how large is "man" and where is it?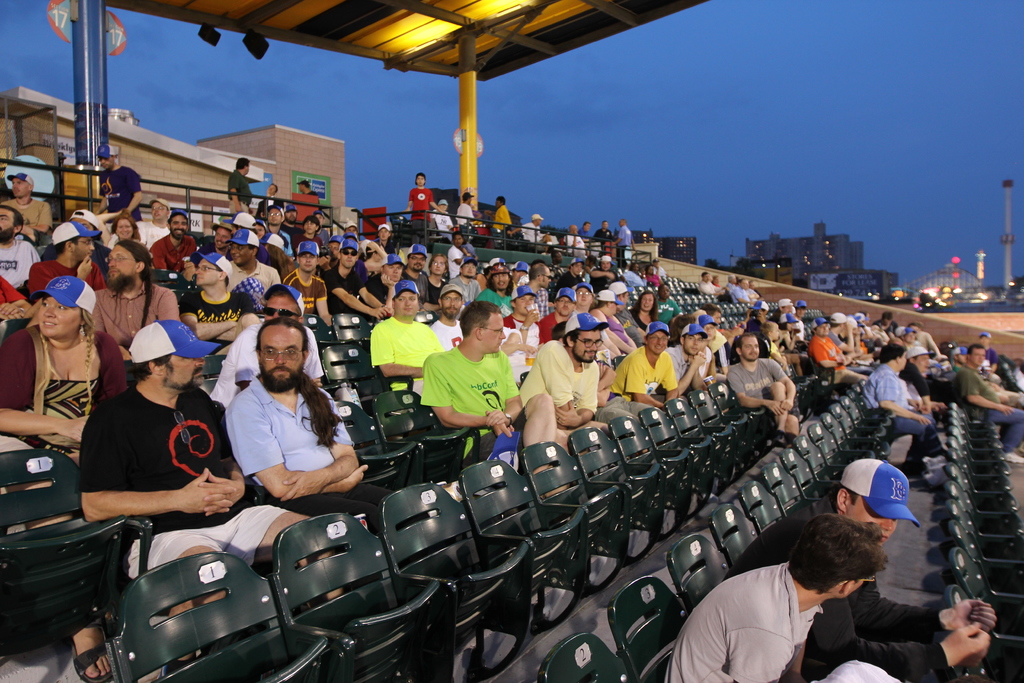
Bounding box: <bbox>0, 174, 54, 247</bbox>.
